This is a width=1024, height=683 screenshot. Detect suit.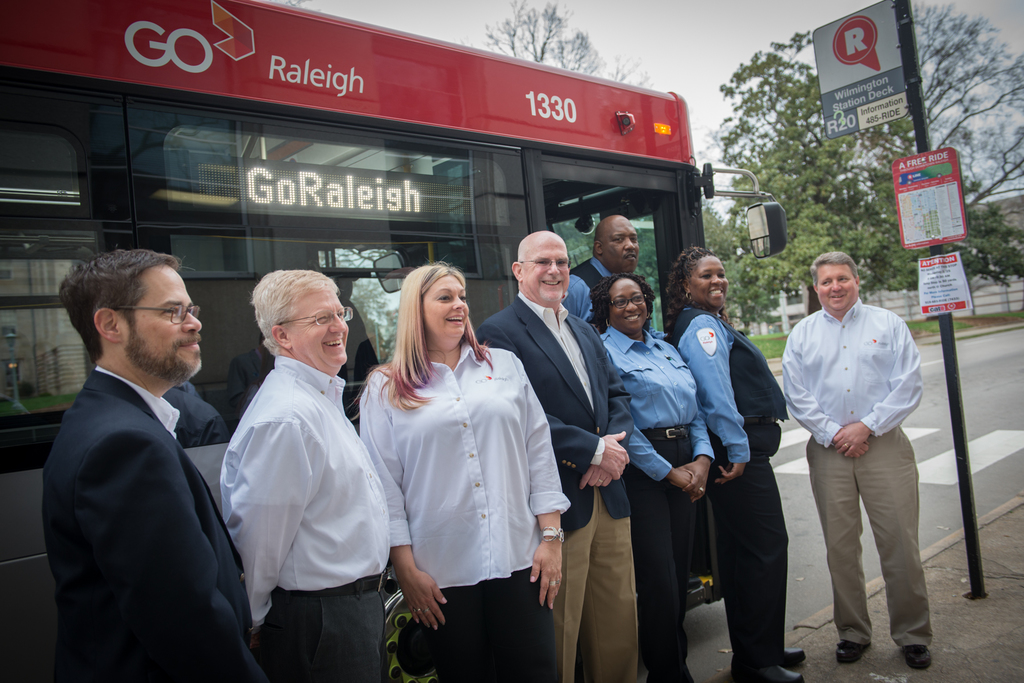
{"x1": 30, "y1": 273, "x2": 255, "y2": 677}.
